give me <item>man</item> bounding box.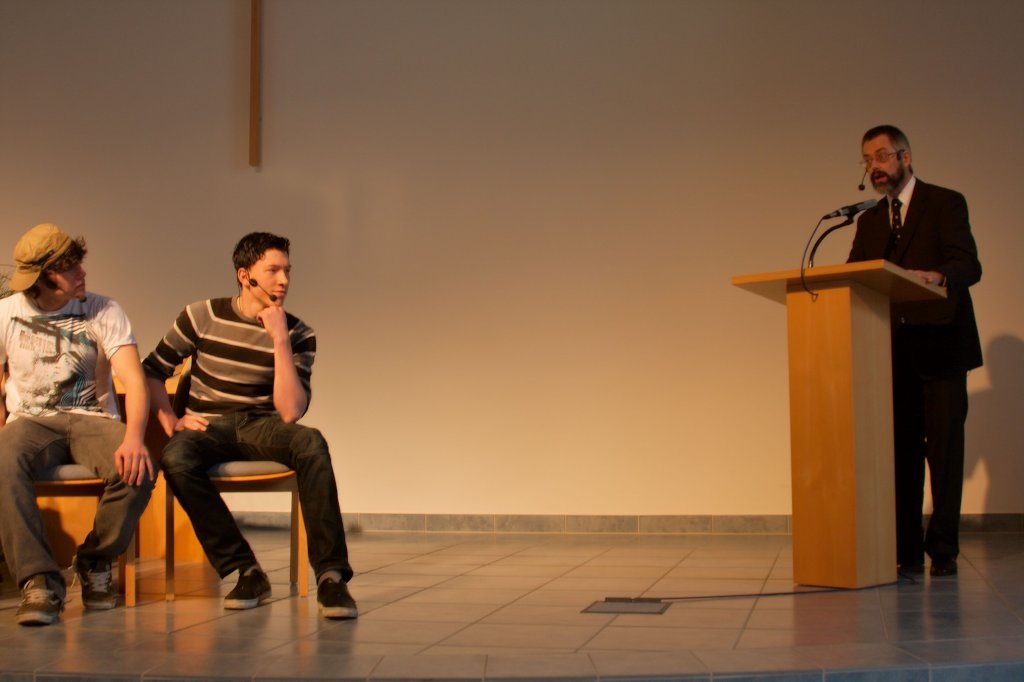
135/233/365/622.
